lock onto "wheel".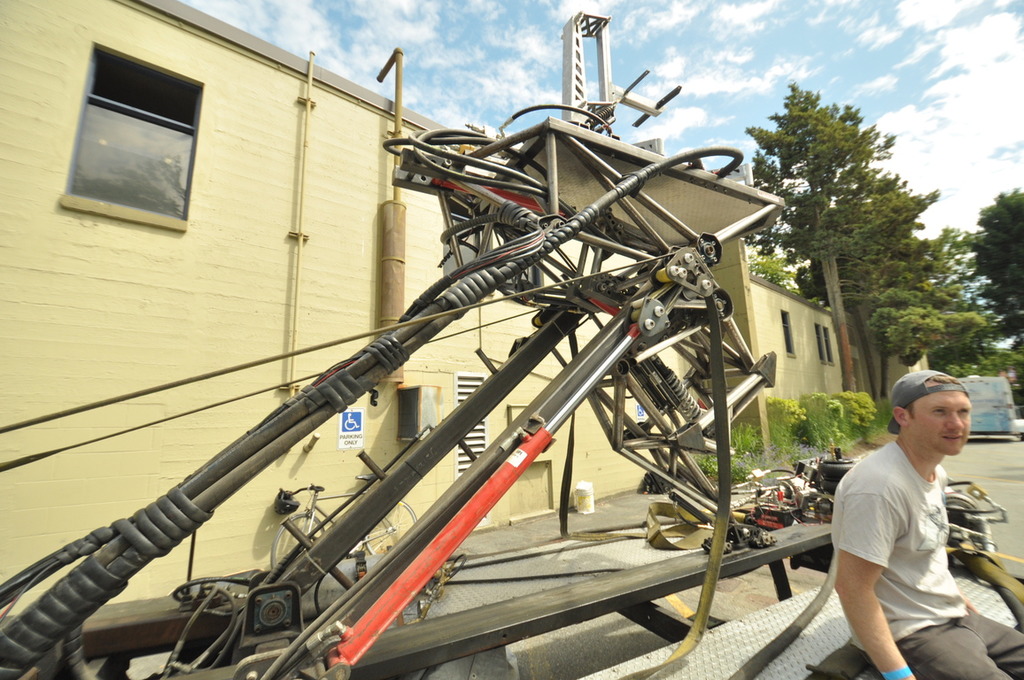
Locked: [948, 499, 980, 521].
